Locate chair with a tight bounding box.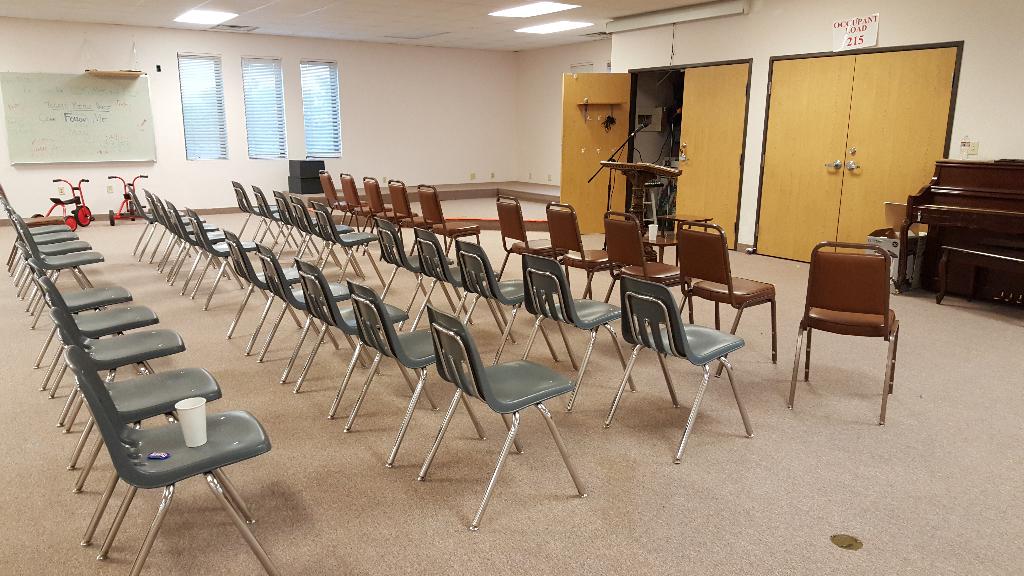
bbox=[18, 240, 131, 387].
